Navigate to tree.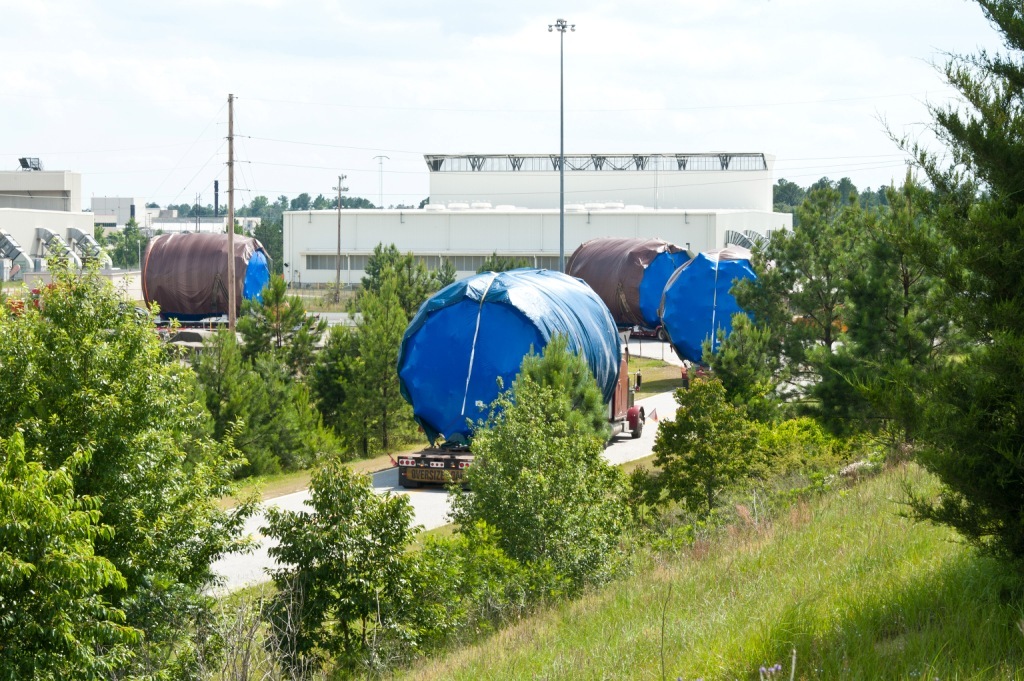
Navigation target: region(627, 371, 796, 524).
